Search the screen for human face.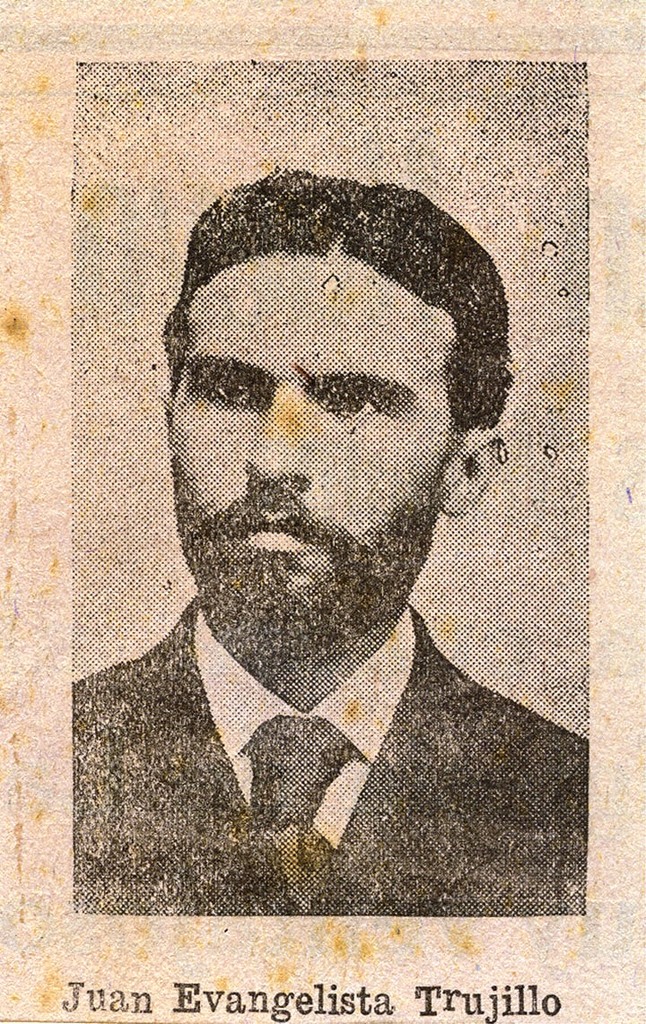
Found at [170, 256, 457, 640].
